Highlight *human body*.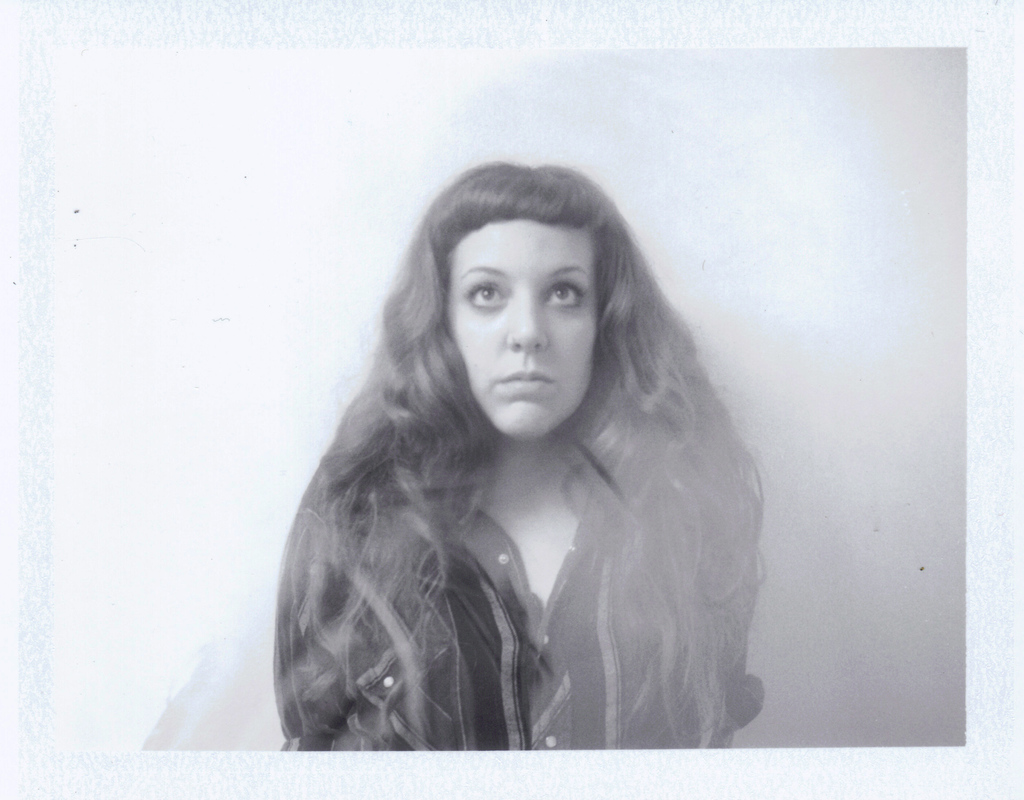
Highlighted region: [279,188,749,777].
